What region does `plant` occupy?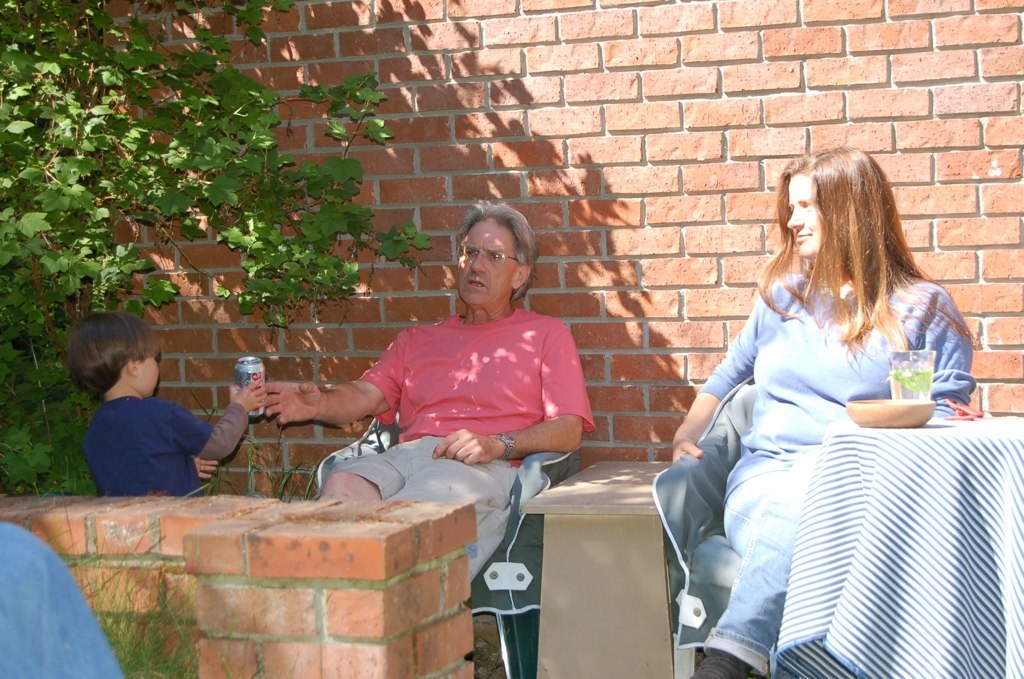
x1=204, y1=425, x2=325, y2=500.
